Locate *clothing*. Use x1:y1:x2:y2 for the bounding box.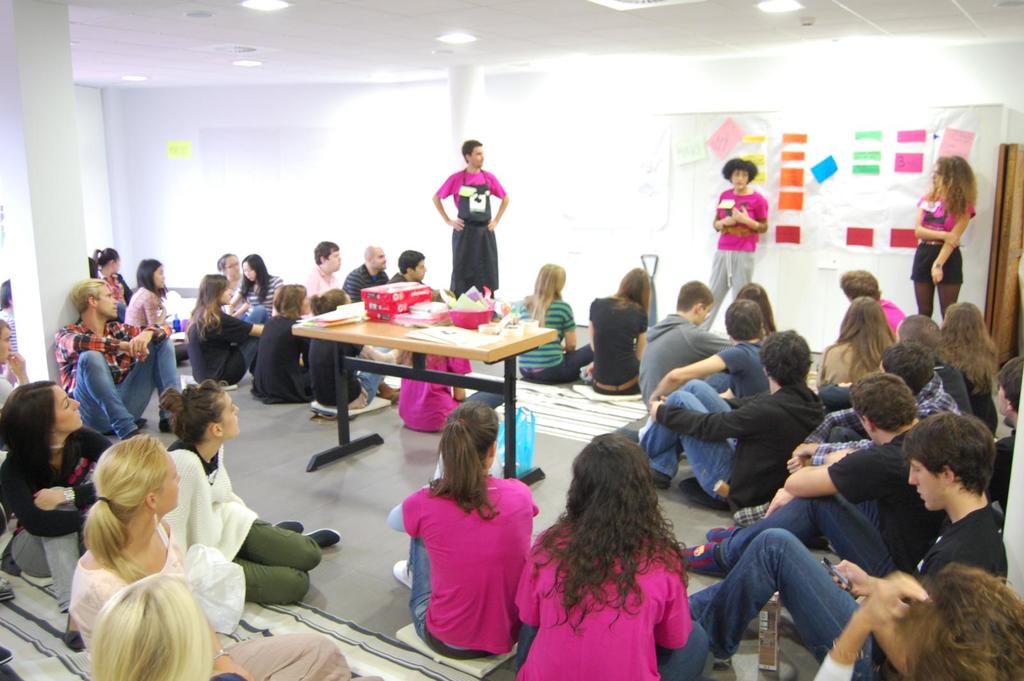
397:474:538:655.
